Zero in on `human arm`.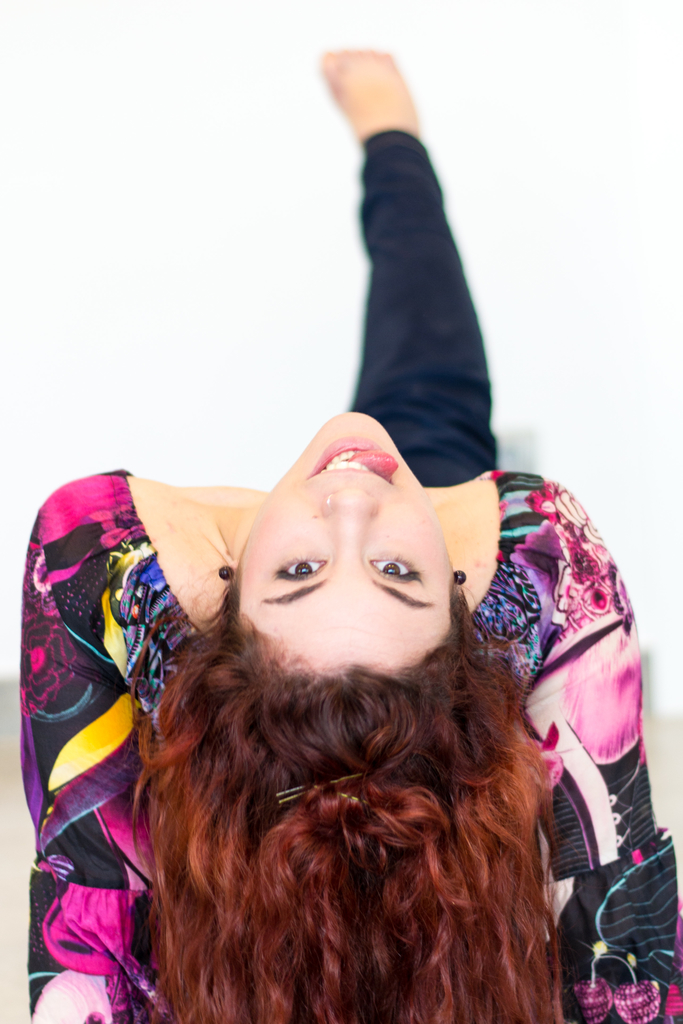
Zeroed in: pyautogui.locateOnScreen(17, 472, 132, 1023).
